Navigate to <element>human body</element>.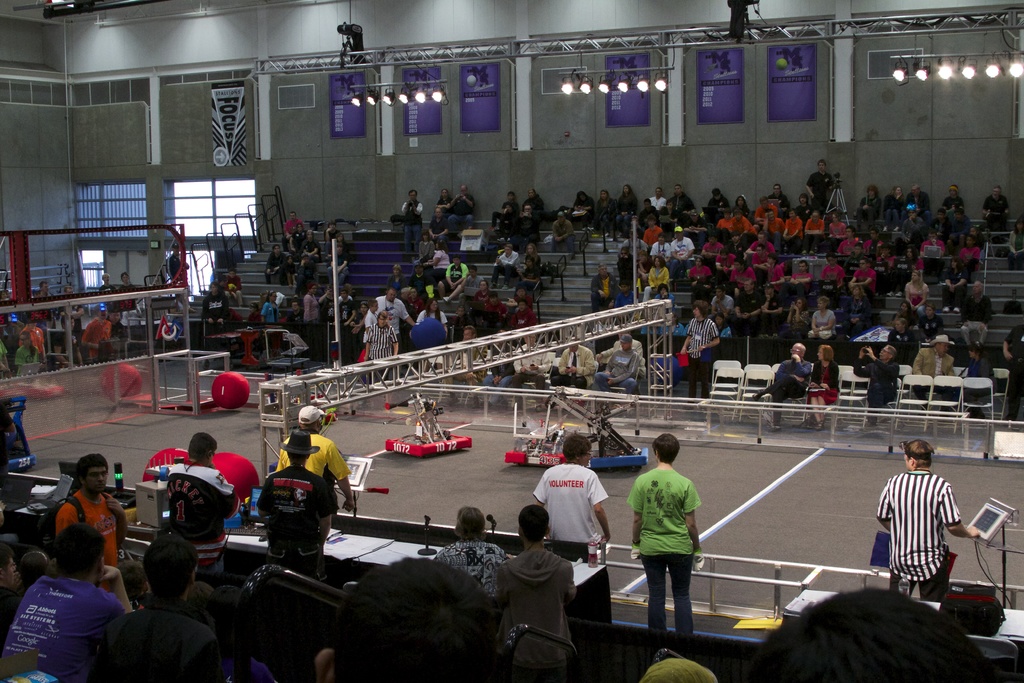
Navigation target: select_region(799, 208, 824, 243).
